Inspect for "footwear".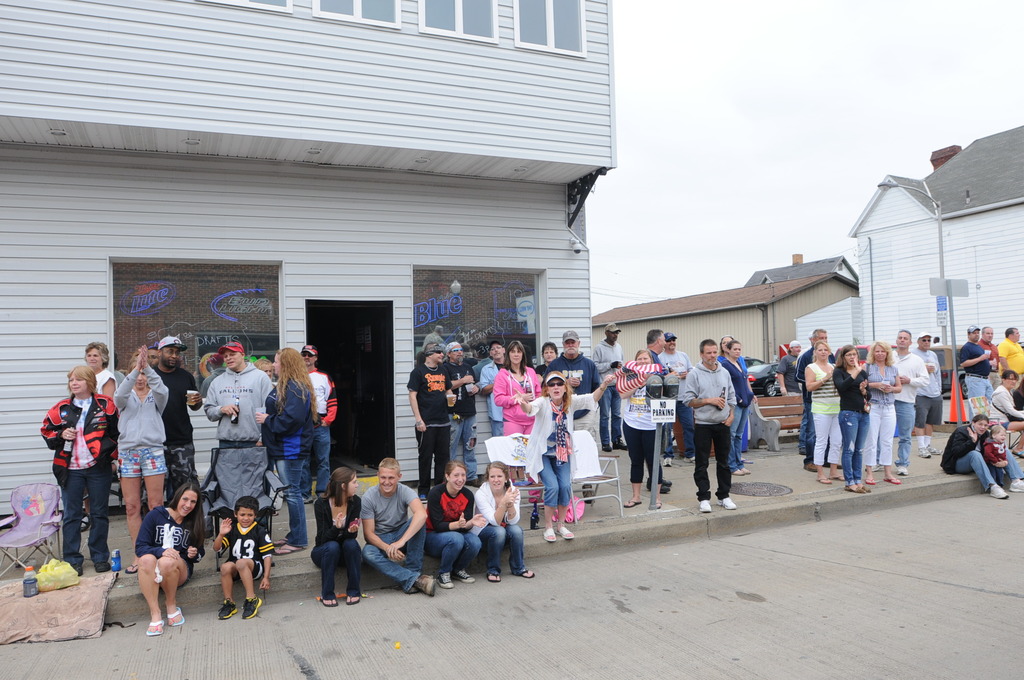
Inspection: [x1=436, y1=571, x2=452, y2=590].
